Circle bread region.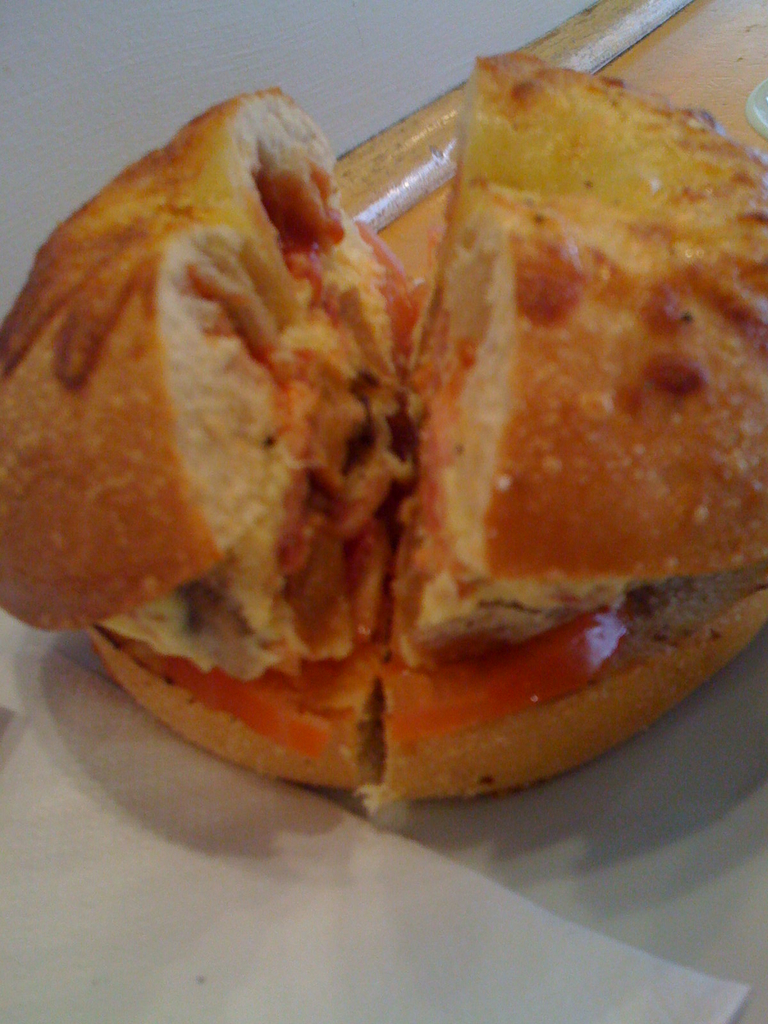
Region: (x1=1, y1=19, x2=767, y2=818).
